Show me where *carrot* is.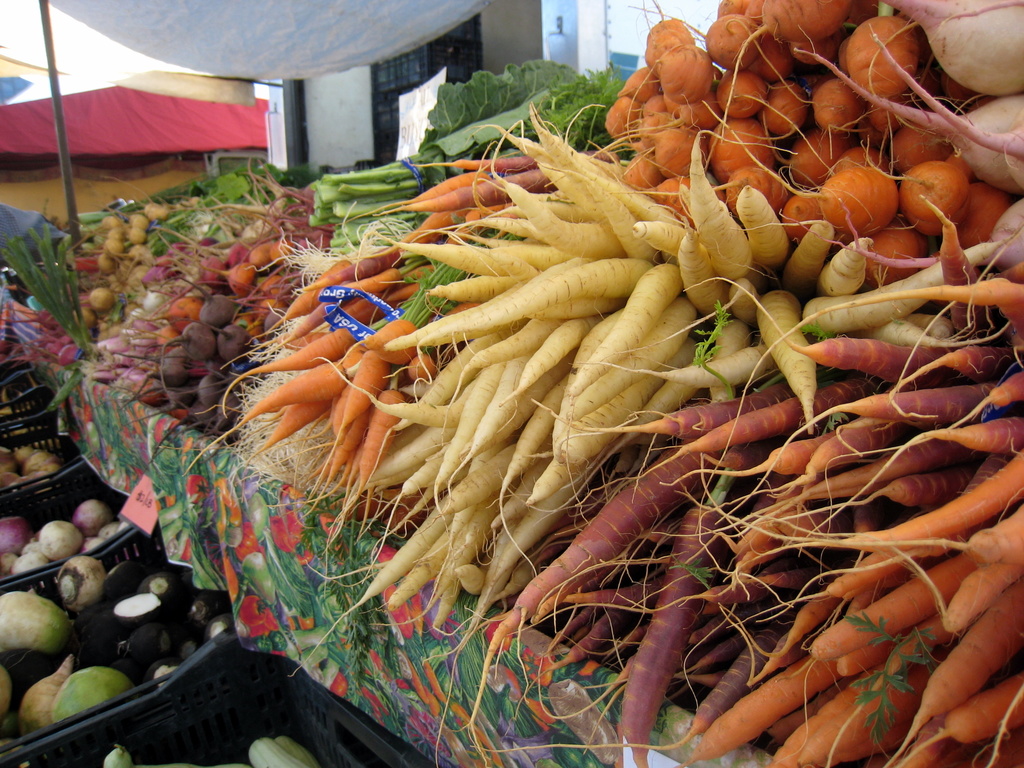
*carrot* is at pyautogui.locateOnScreen(686, 446, 1023, 556).
